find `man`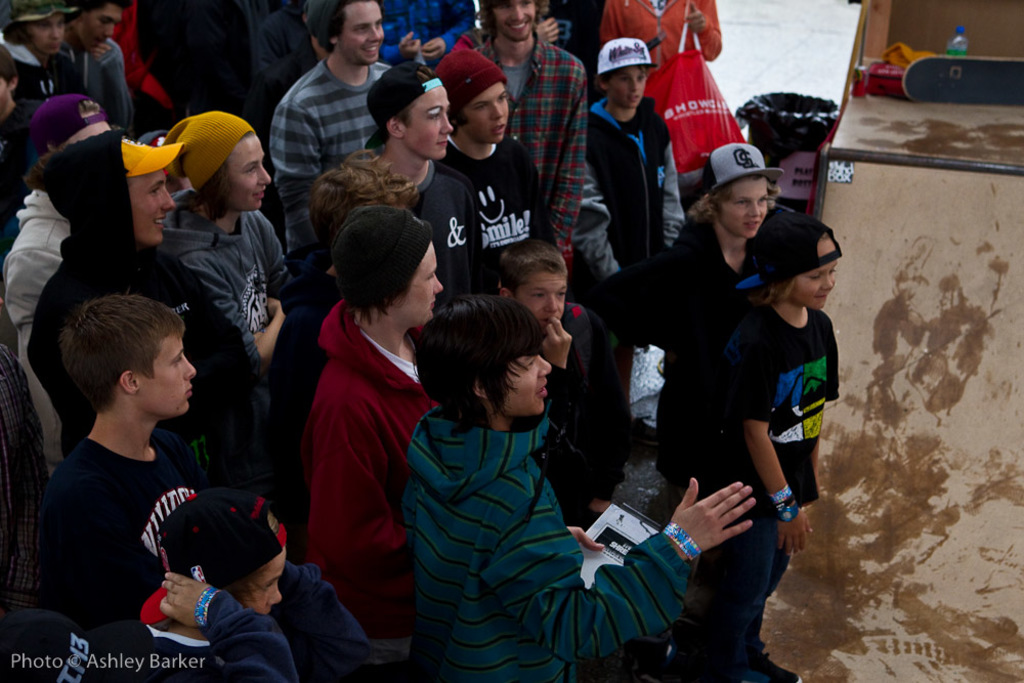
581, 35, 708, 299
